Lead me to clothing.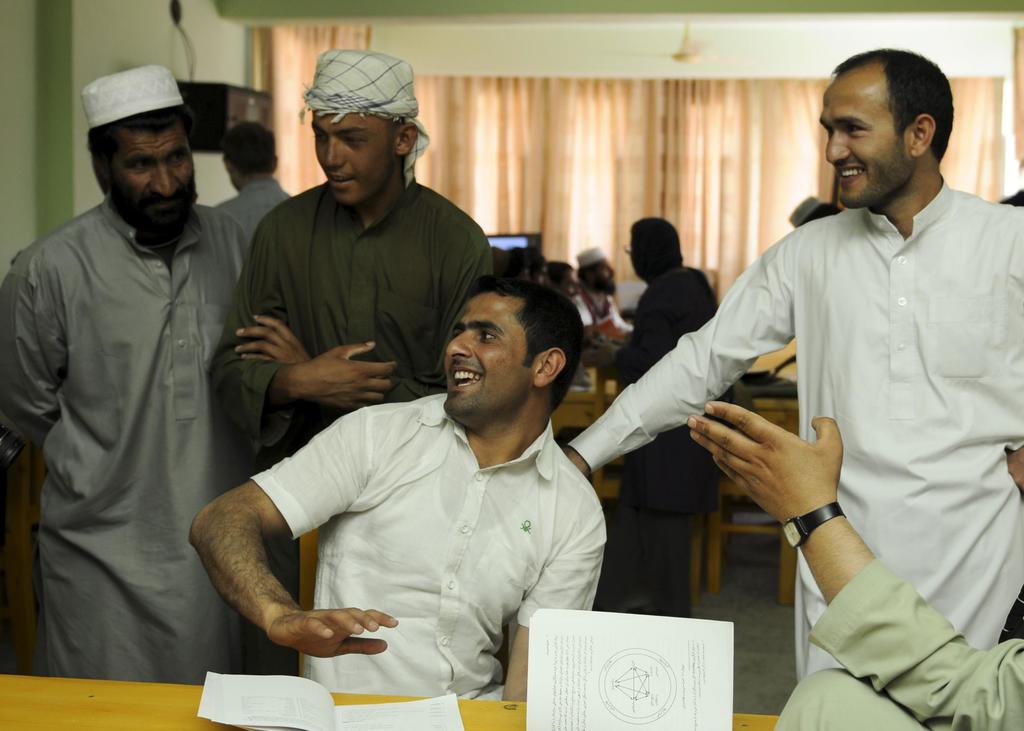
Lead to left=609, top=255, right=728, bottom=612.
